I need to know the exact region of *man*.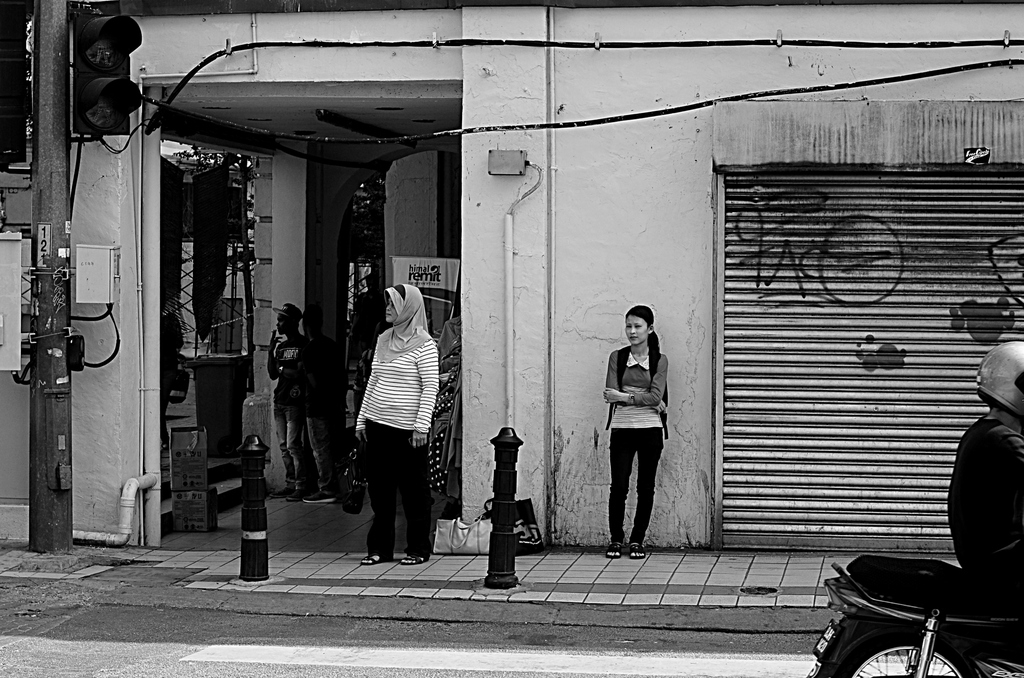
Region: 265 303 316 491.
